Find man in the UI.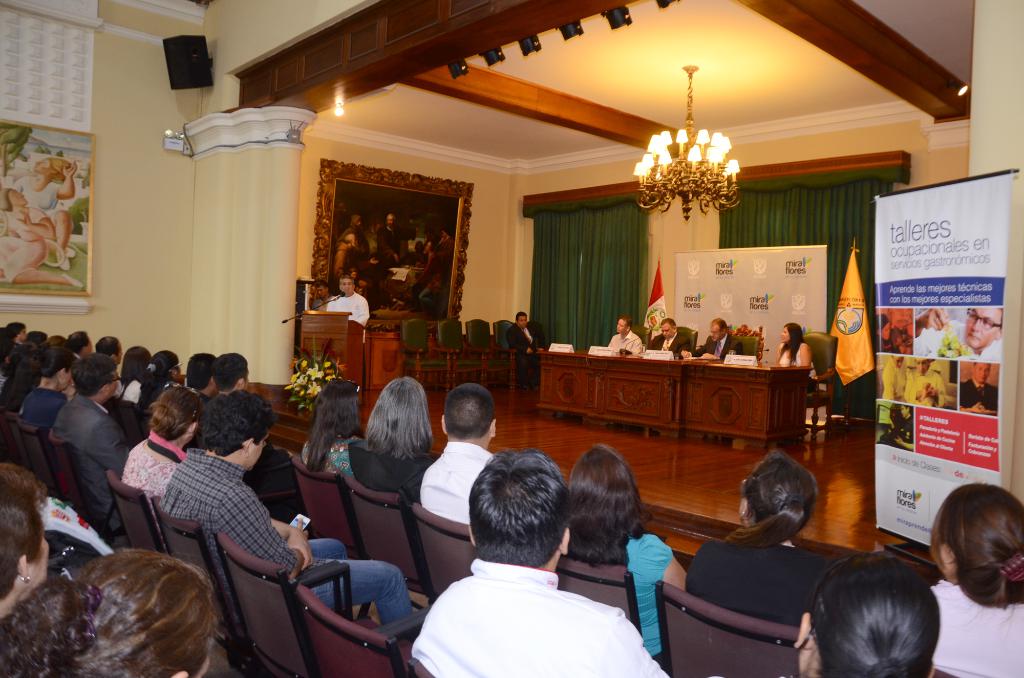
UI element at 416, 386, 496, 522.
